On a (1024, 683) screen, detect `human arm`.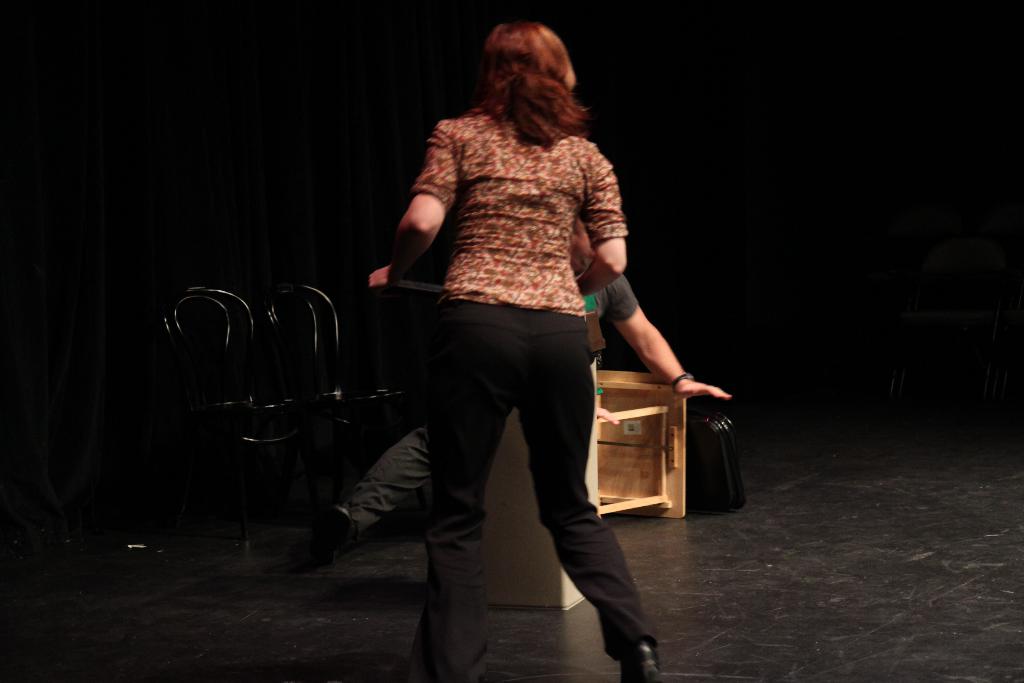
604 270 733 404.
